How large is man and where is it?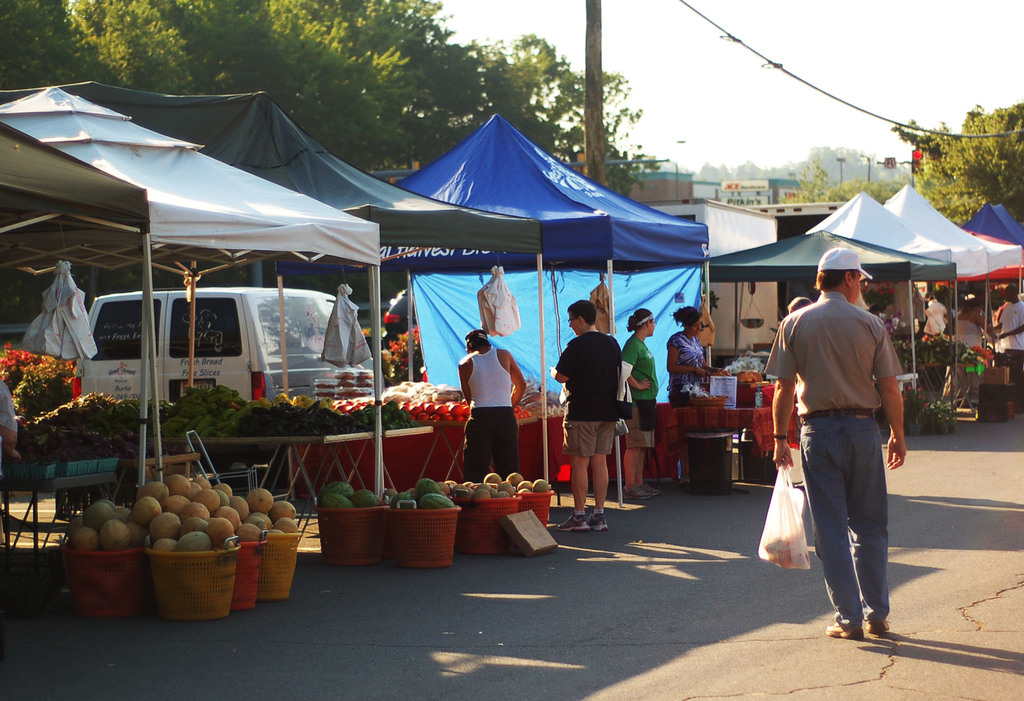
Bounding box: box(548, 297, 633, 531).
